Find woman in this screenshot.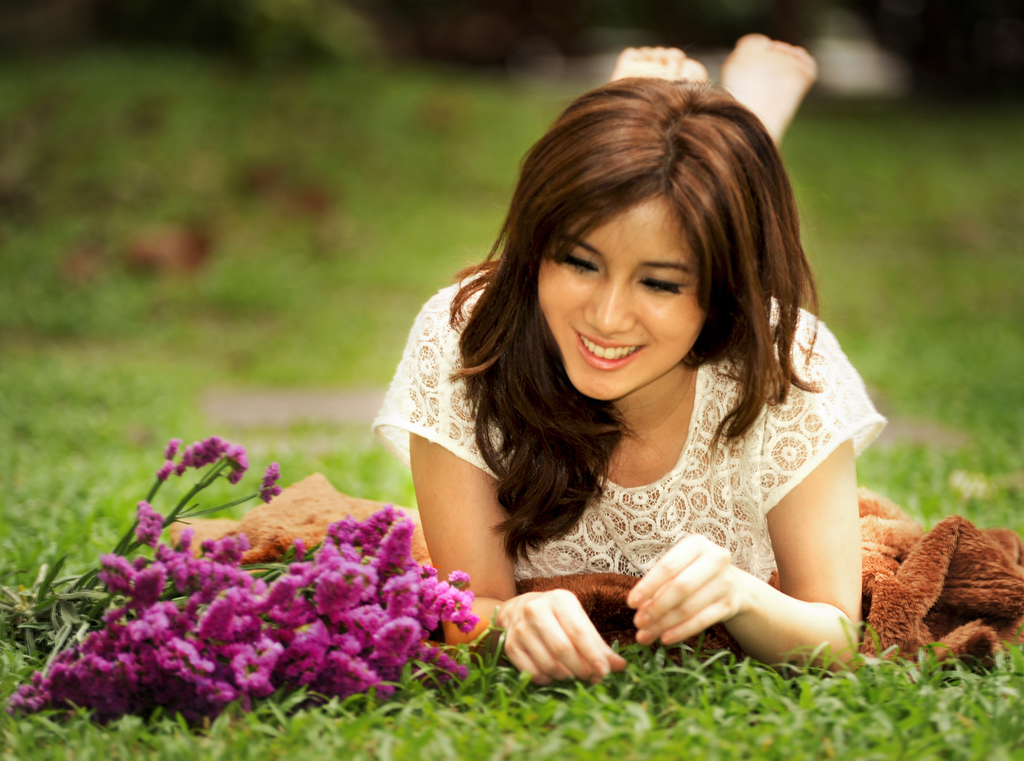
The bounding box for woman is detection(252, 69, 935, 701).
